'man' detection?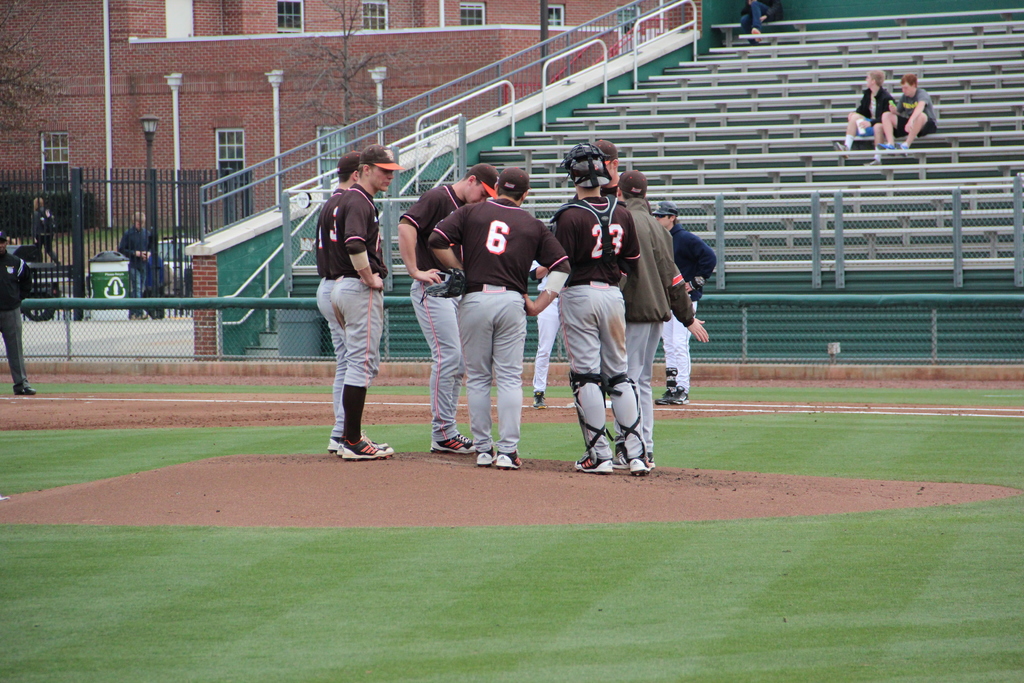
bbox(832, 64, 899, 156)
